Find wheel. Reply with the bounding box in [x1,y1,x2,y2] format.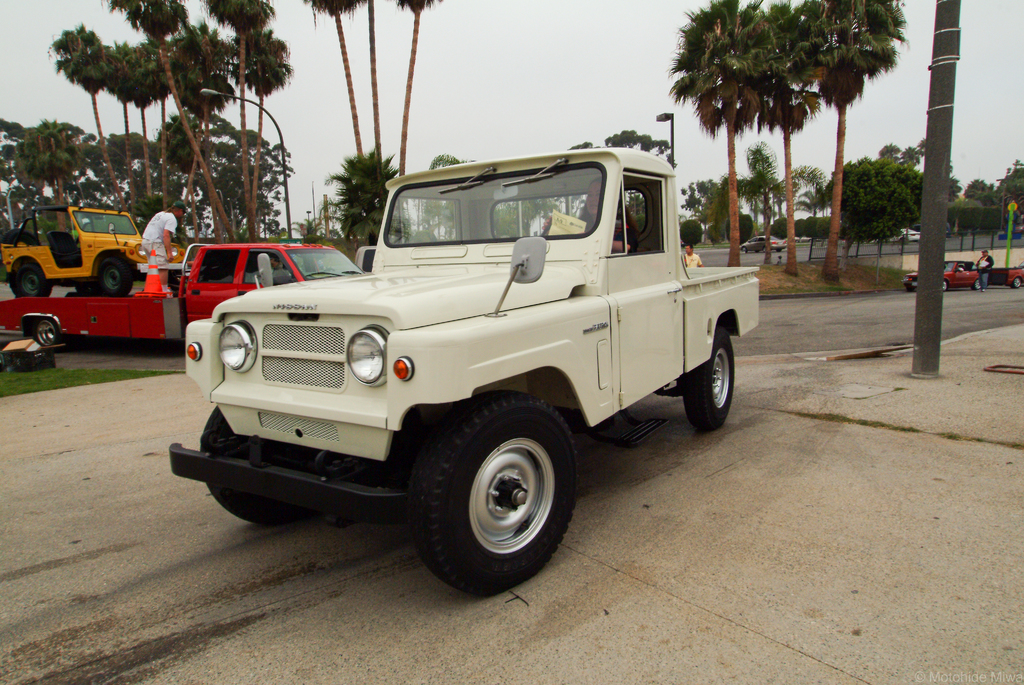
[684,325,735,431].
